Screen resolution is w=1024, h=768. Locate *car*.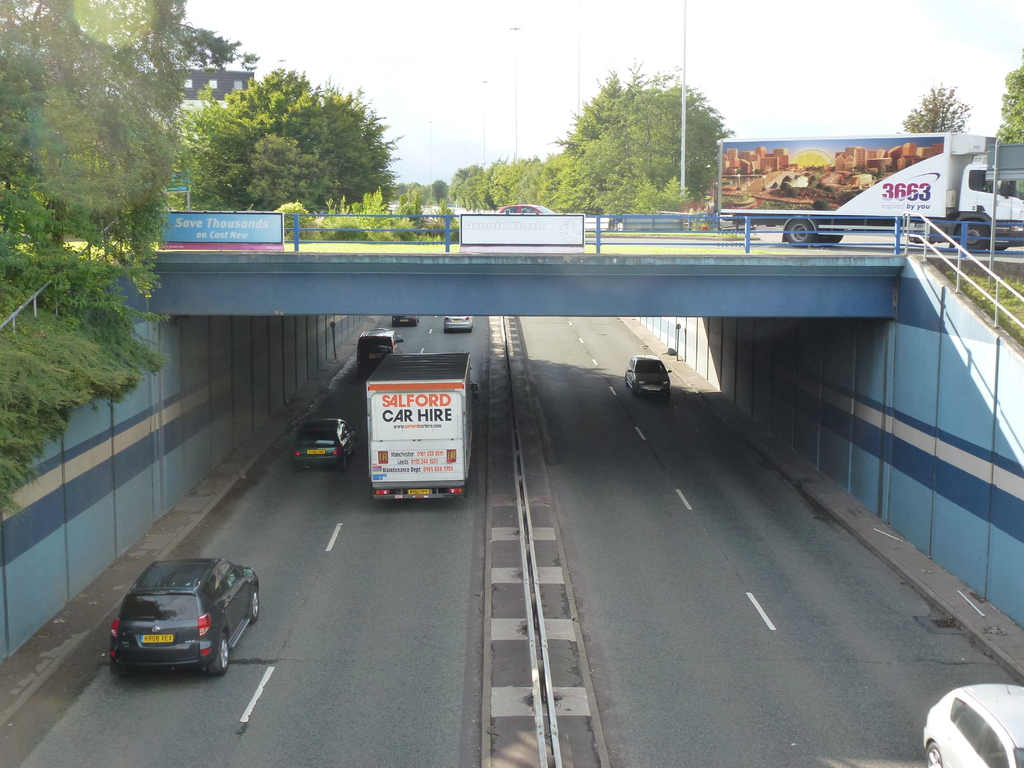
(354, 328, 403, 367).
